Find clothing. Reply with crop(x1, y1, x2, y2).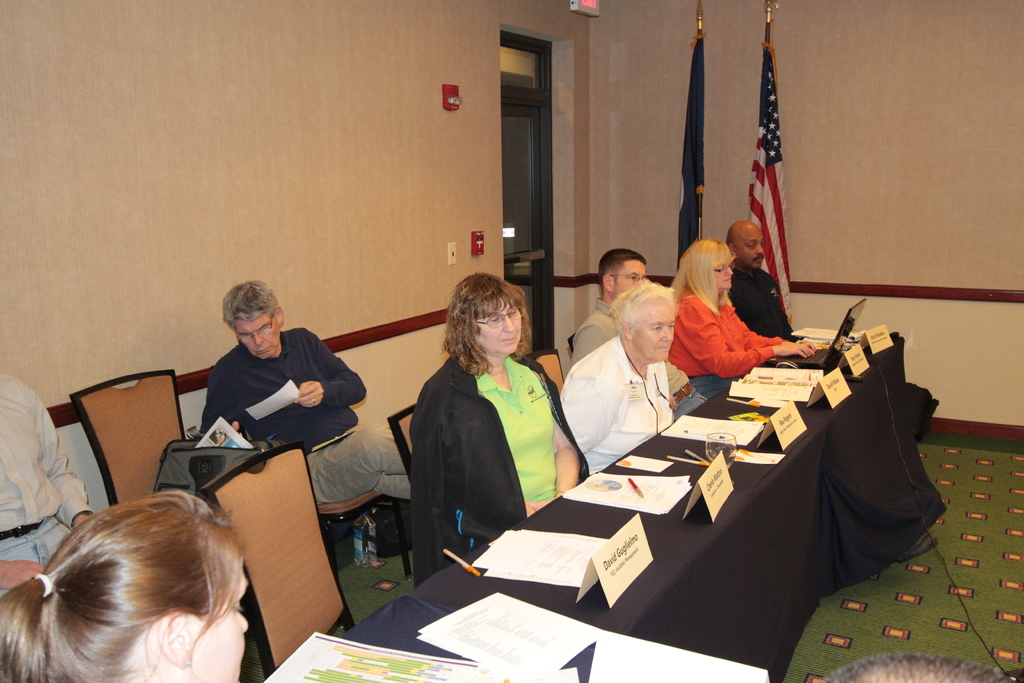
crop(563, 327, 685, 469).
